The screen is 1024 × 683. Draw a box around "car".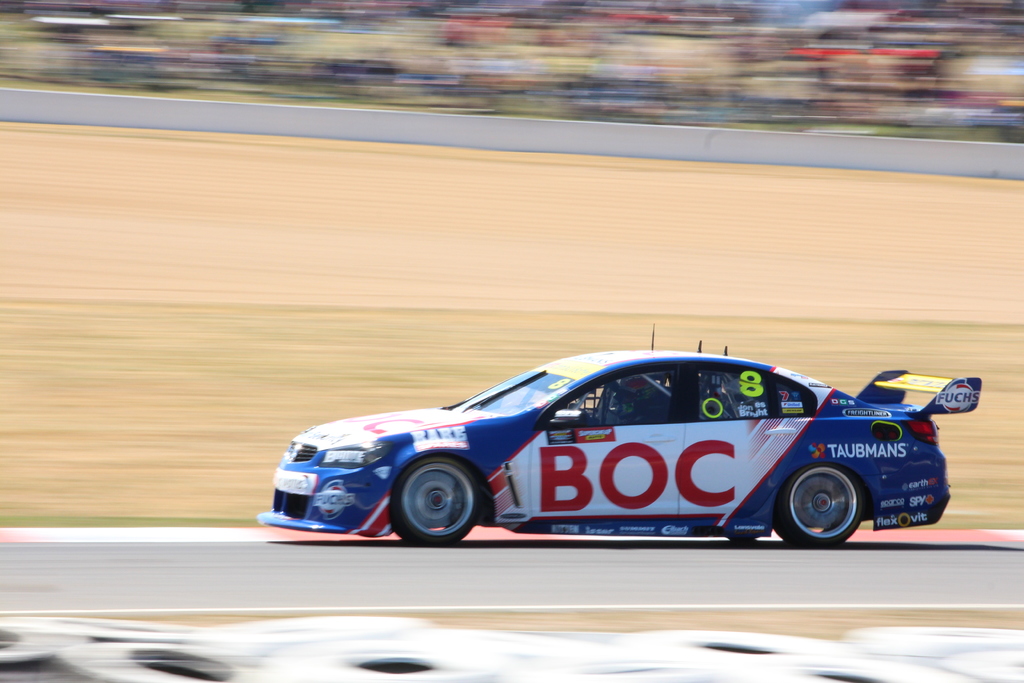
bbox=(229, 343, 996, 560).
